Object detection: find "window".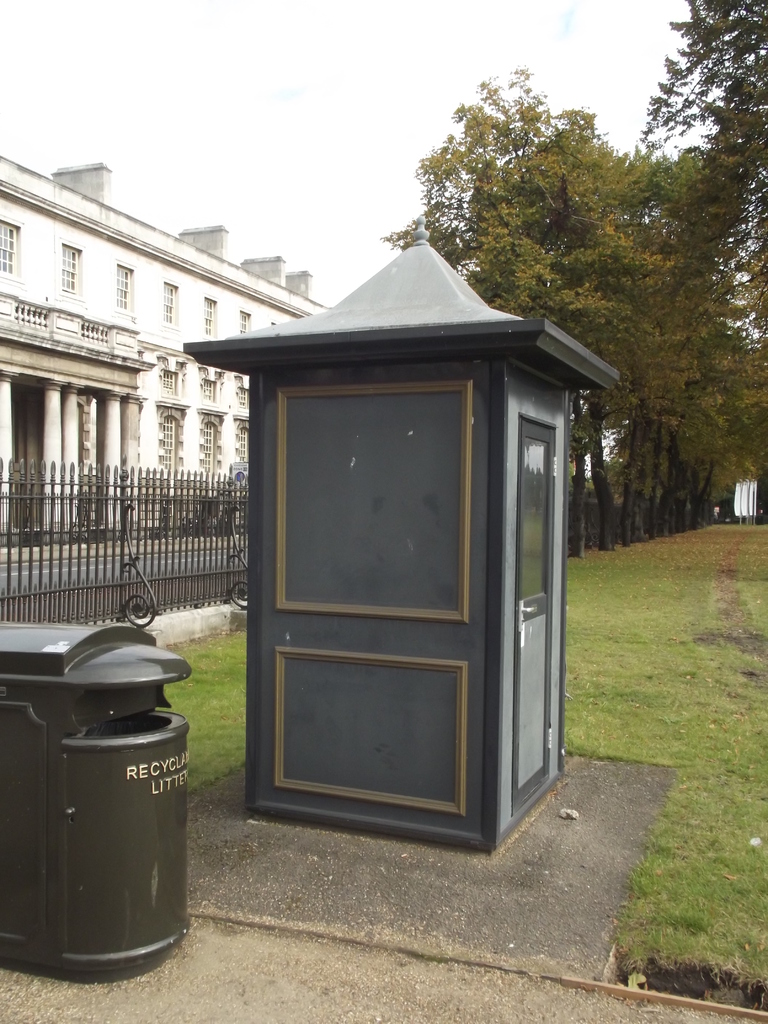
x1=161 y1=273 x2=177 y2=333.
